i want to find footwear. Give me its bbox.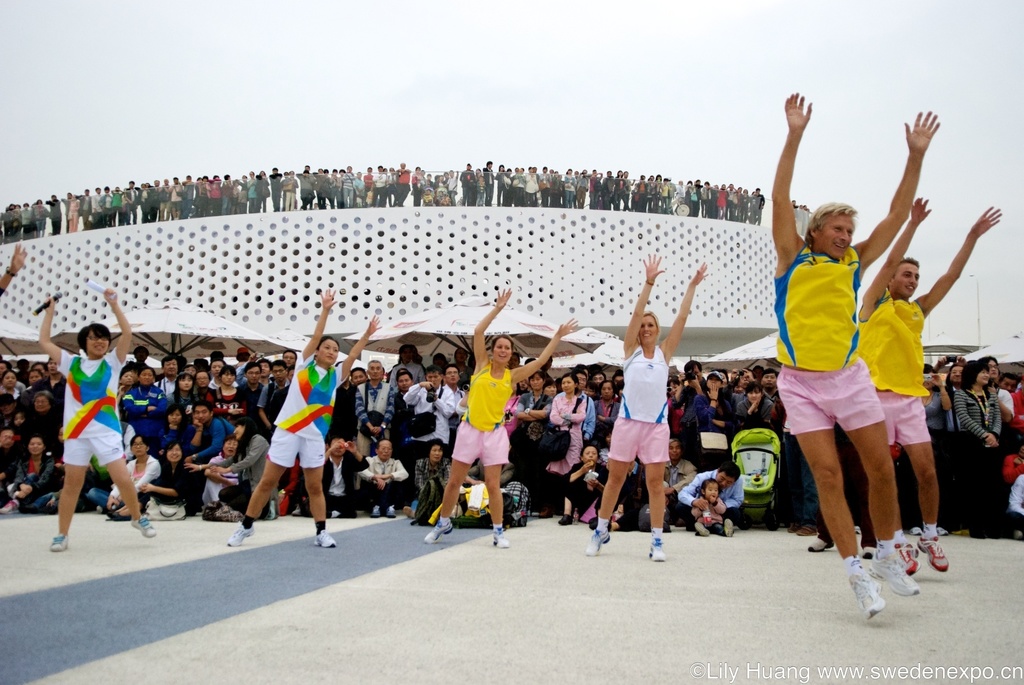
[584,526,614,559].
